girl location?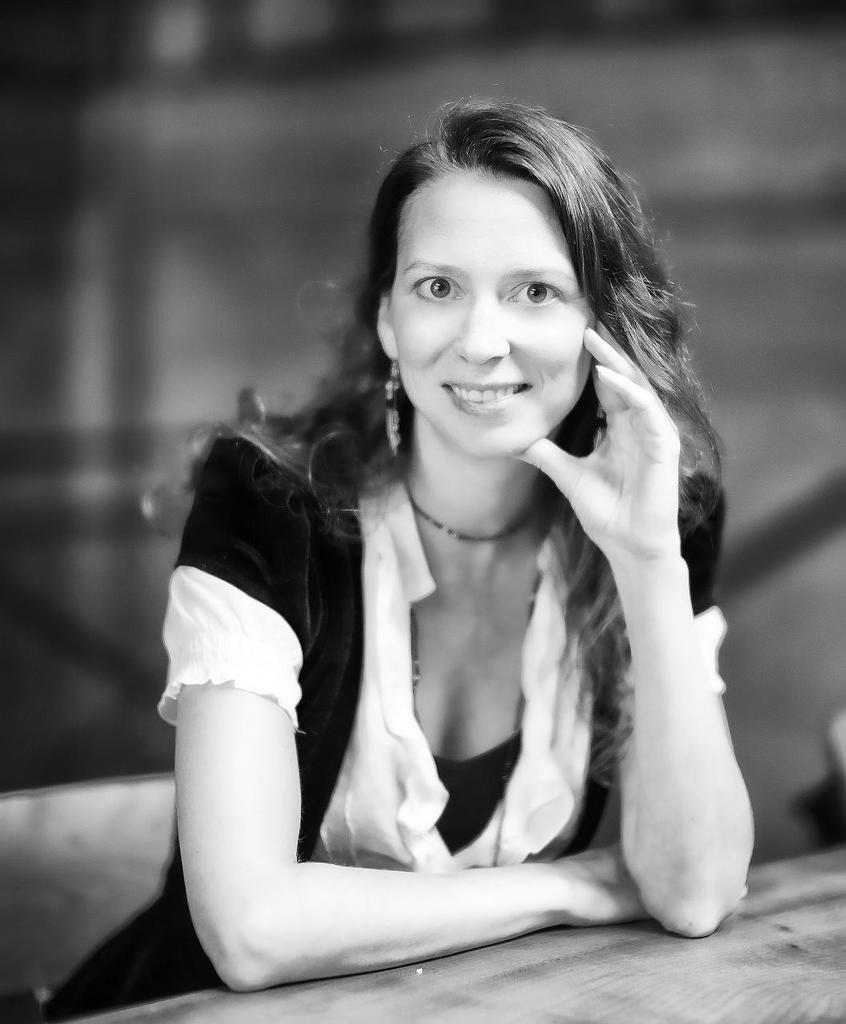
rect(136, 99, 794, 999)
